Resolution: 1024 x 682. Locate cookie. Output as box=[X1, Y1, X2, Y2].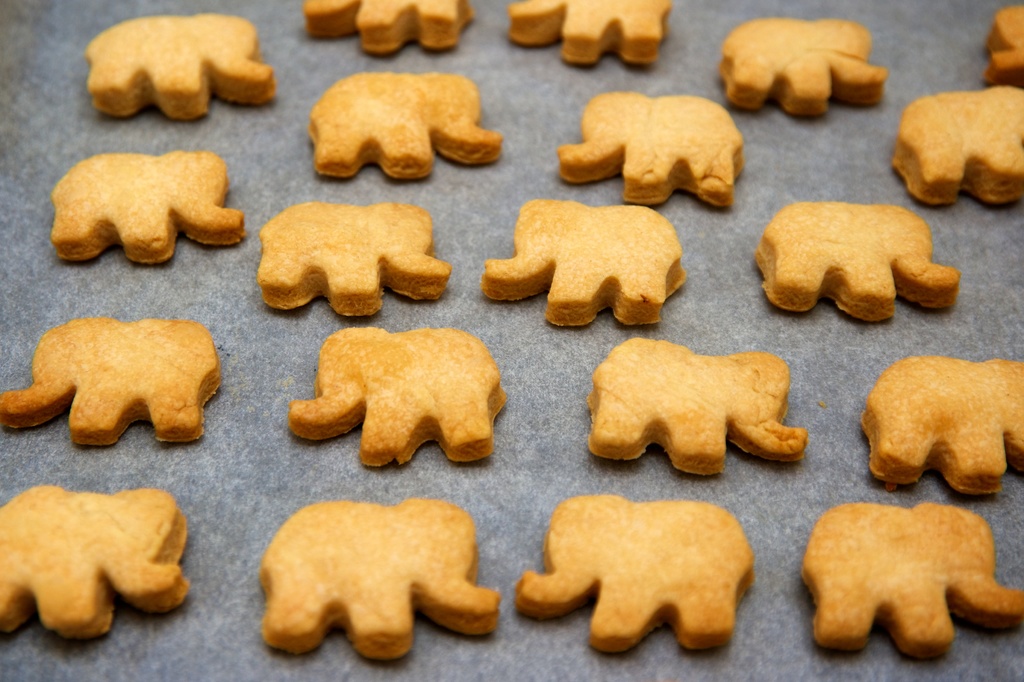
box=[717, 14, 890, 116].
